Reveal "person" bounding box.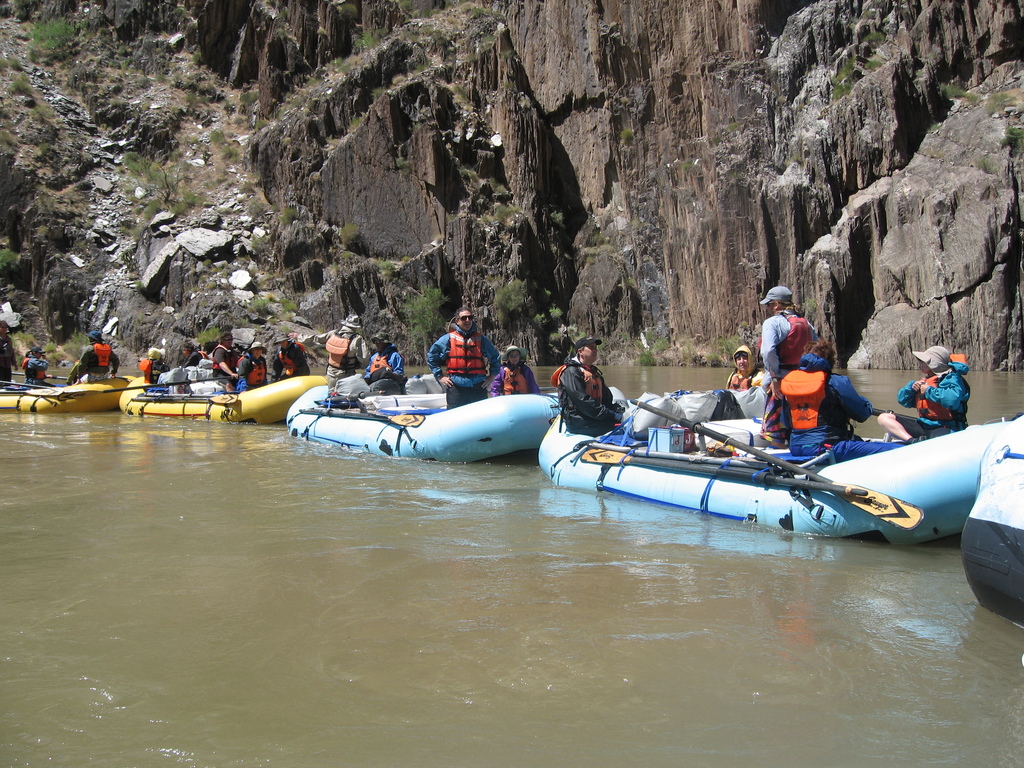
Revealed: bbox=(234, 338, 269, 394).
